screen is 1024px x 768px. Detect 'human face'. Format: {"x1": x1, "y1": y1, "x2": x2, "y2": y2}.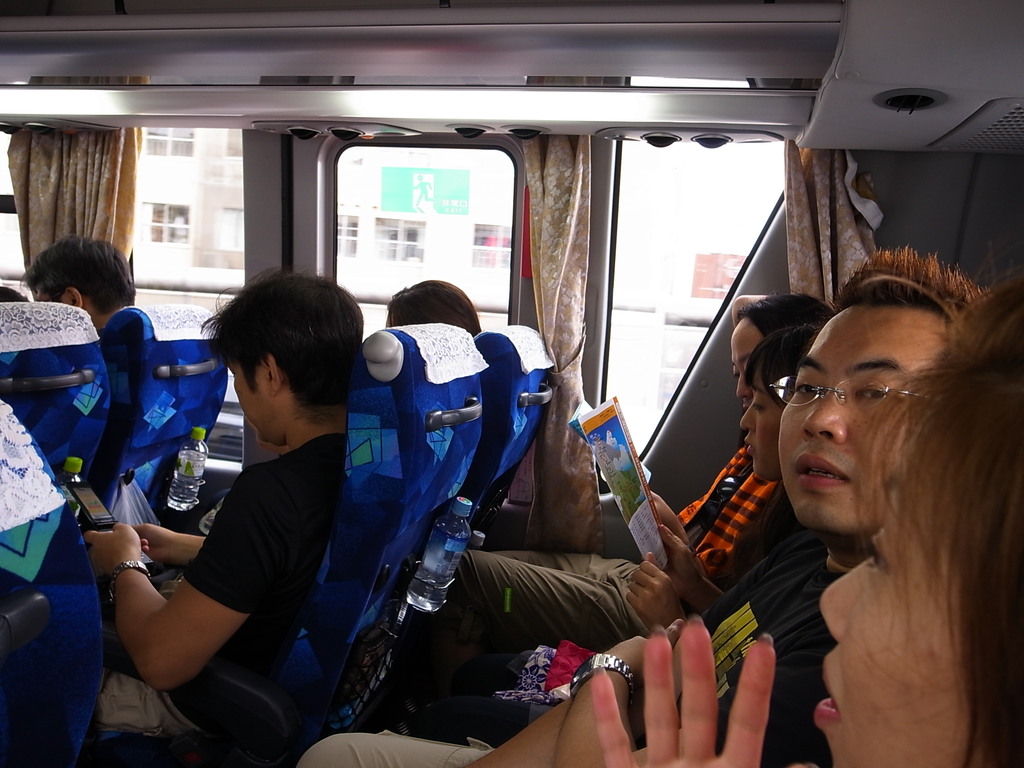
{"x1": 729, "y1": 372, "x2": 801, "y2": 484}.
